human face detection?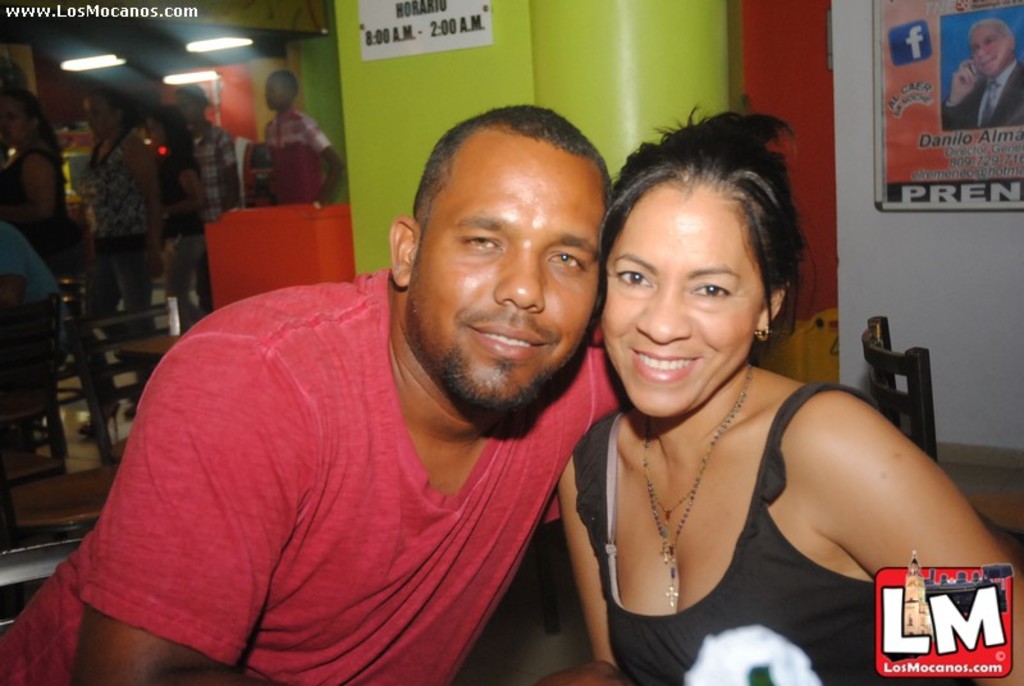
locate(82, 93, 113, 138)
